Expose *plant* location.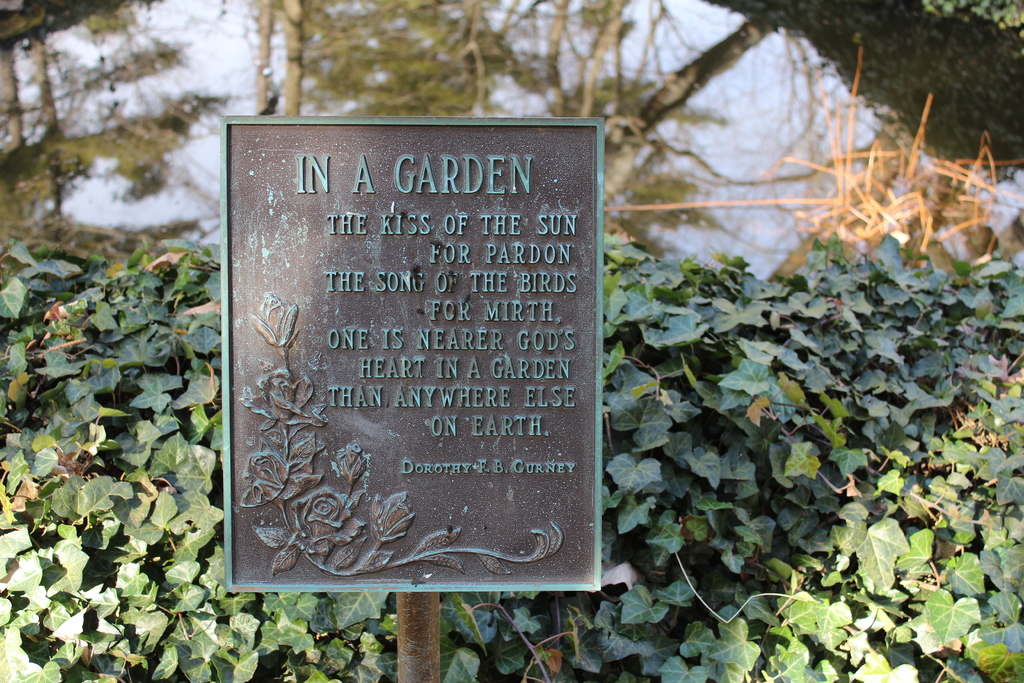
Exposed at (0, 226, 1023, 682).
